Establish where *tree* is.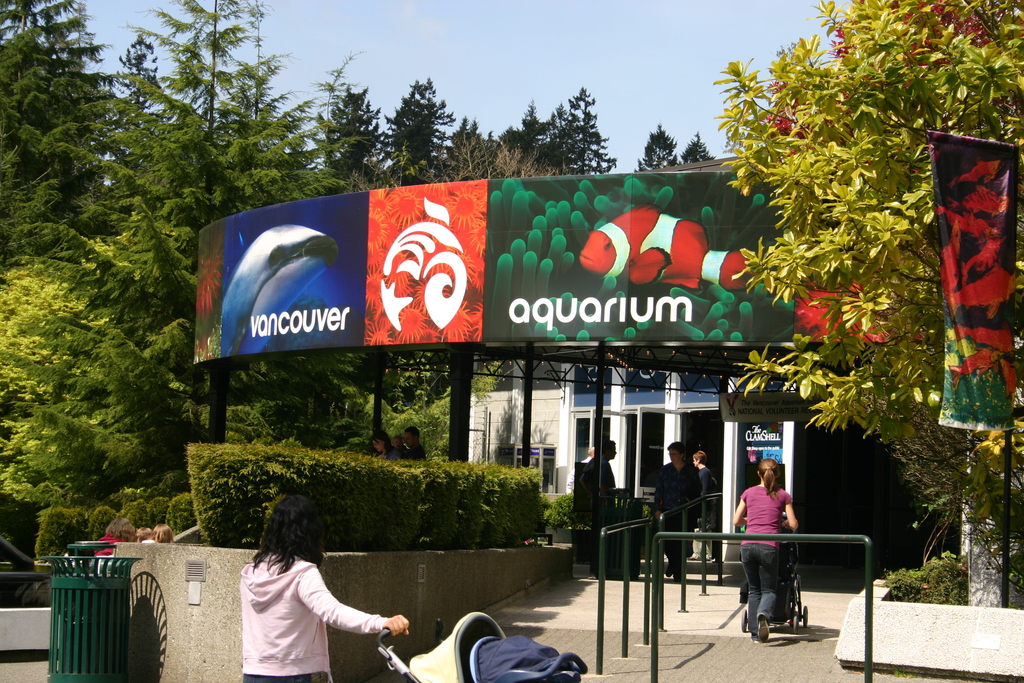
Established at pyautogui.locateOnScreen(632, 124, 681, 174).
